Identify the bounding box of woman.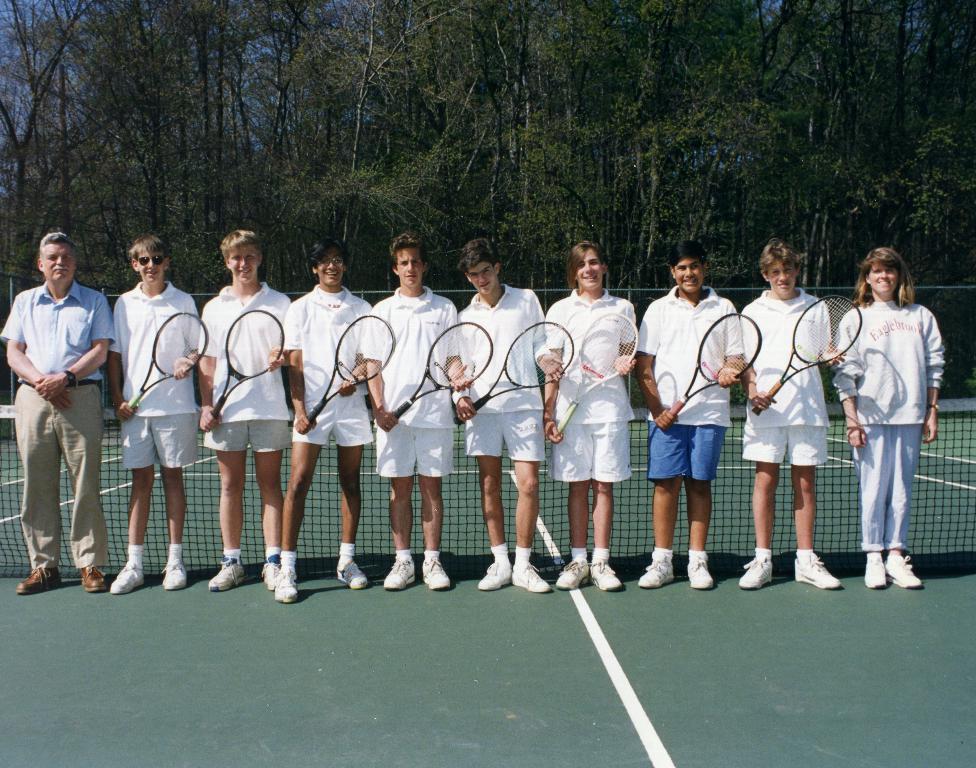
[850,234,955,592].
